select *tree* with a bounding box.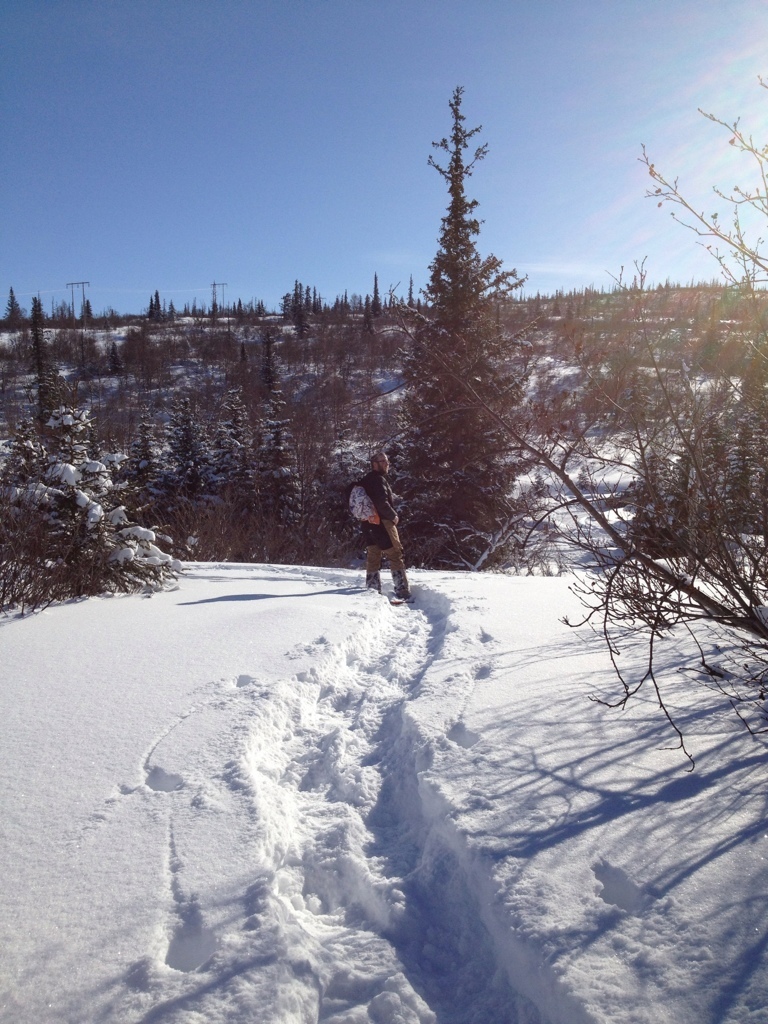
BBox(601, 103, 767, 570).
